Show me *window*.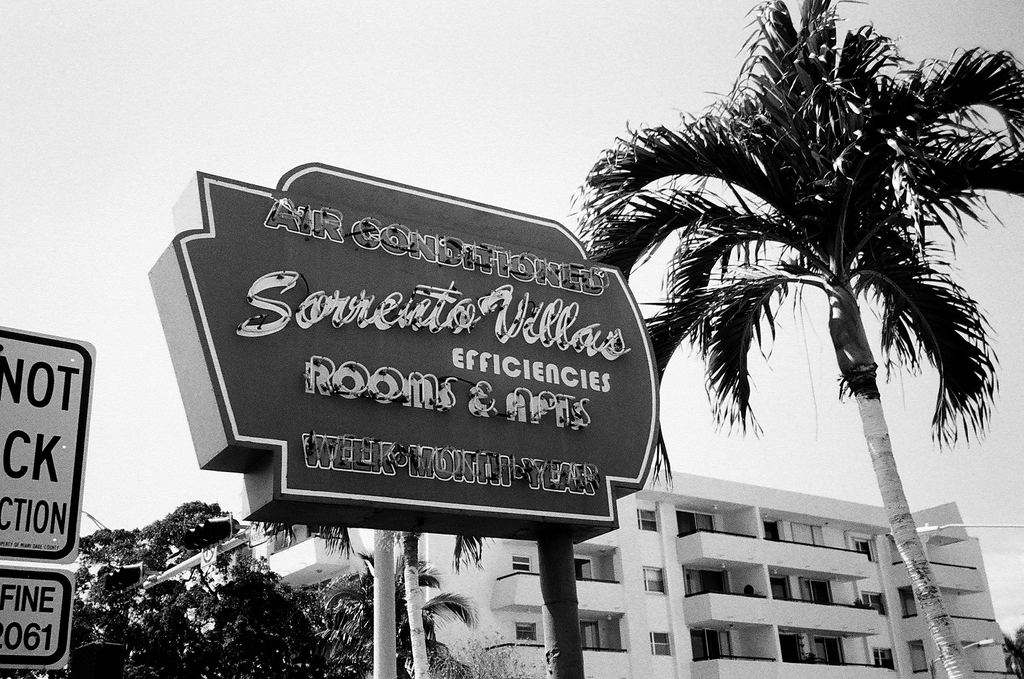
*window* is here: <region>651, 632, 671, 655</region>.
